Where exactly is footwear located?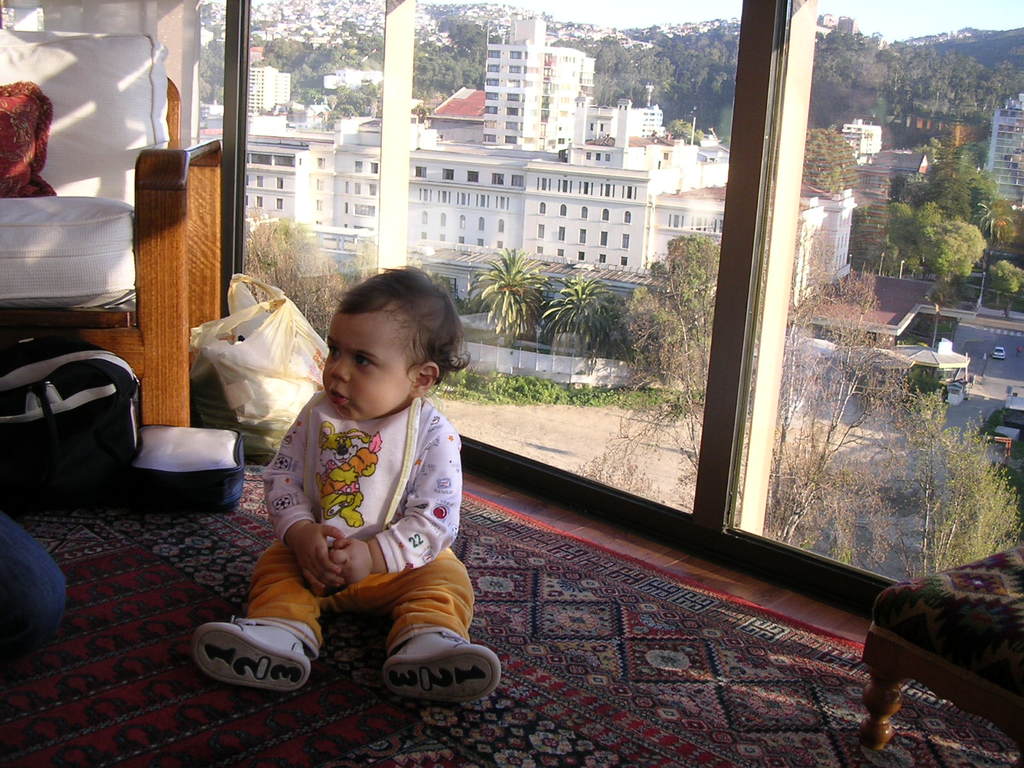
Its bounding box is [x1=380, y1=626, x2=503, y2=707].
